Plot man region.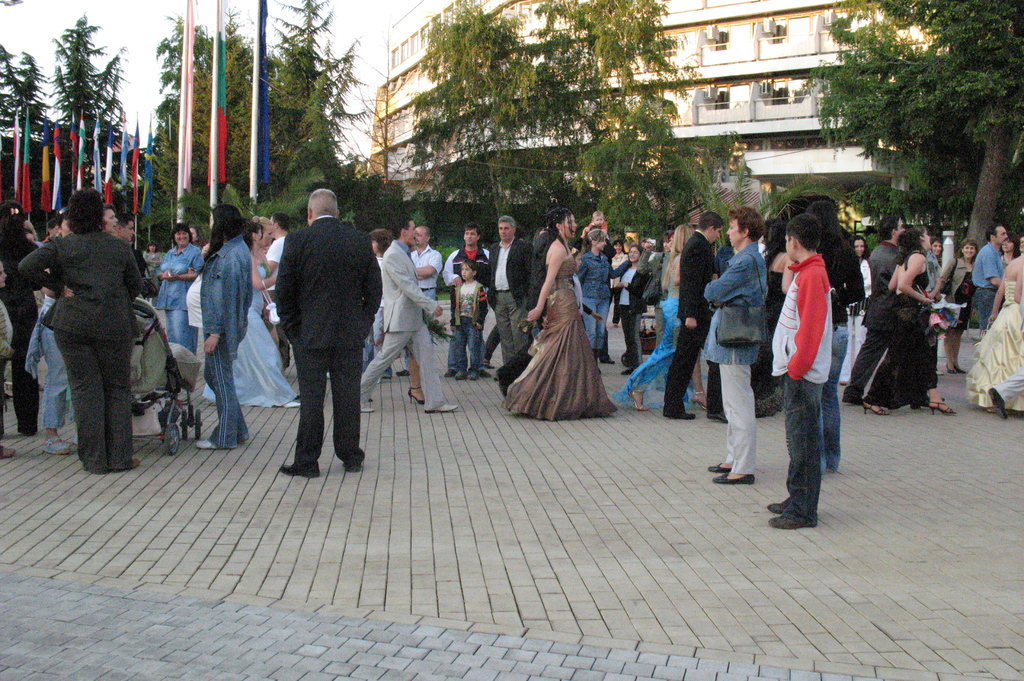
Plotted at {"left": 260, "top": 211, "right": 290, "bottom": 372}.
